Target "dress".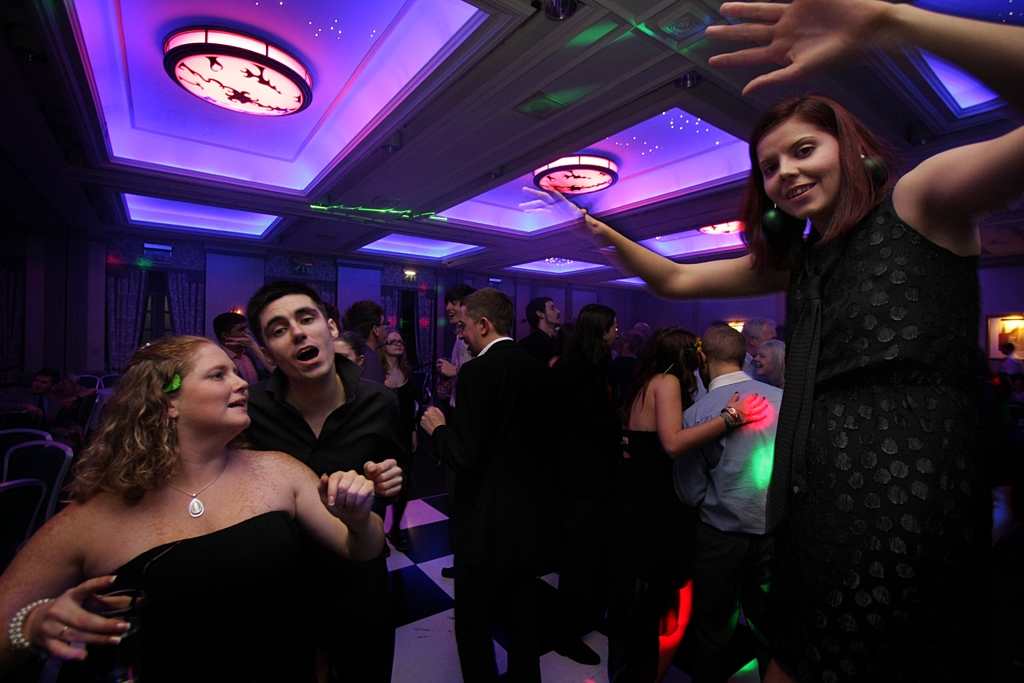
Target region: box=[784, 177, 984, 682].
